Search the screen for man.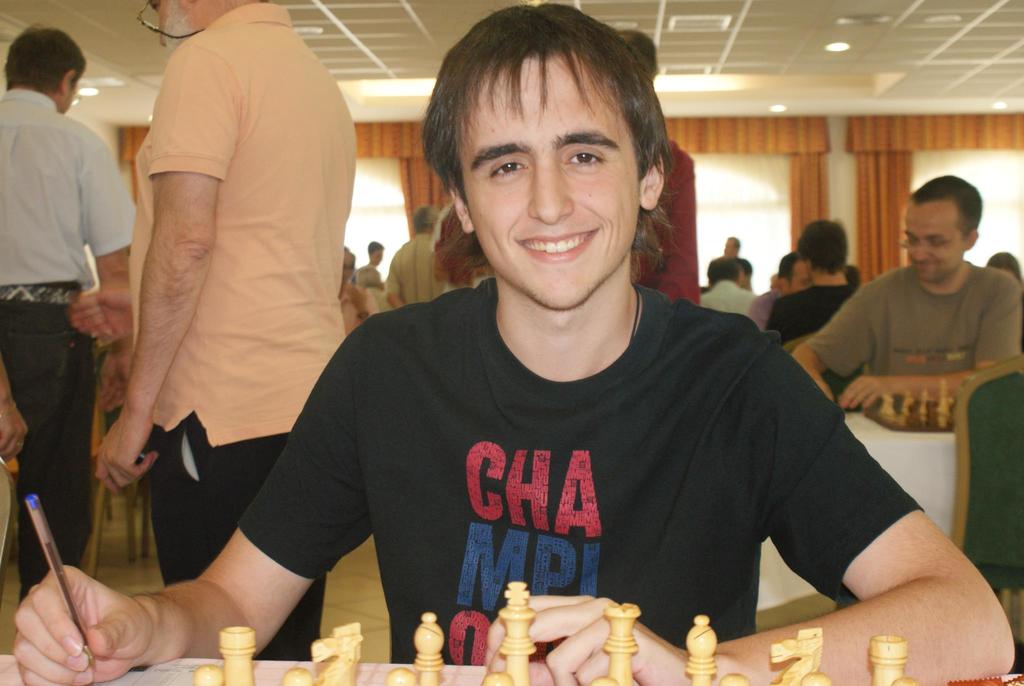
Found at pyautogui.locateOnScreen(340, 254, 374, 338).
